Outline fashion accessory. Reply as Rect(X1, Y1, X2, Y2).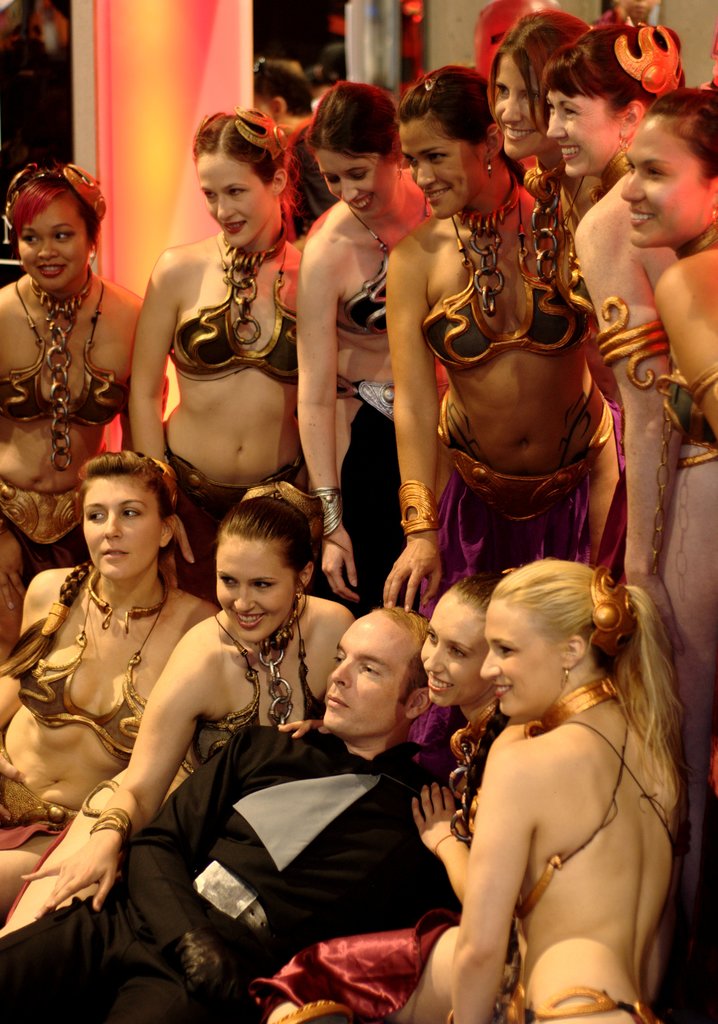
Rect(192, 861, 269, 932).
